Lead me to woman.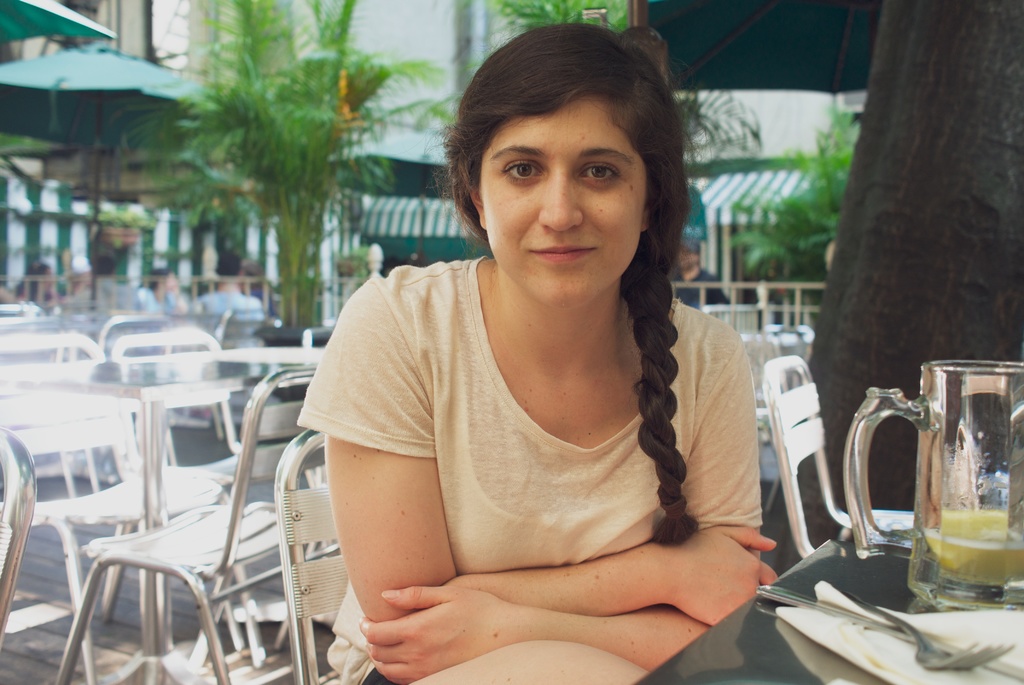
Lead to box(290, 16, 778, 684).
